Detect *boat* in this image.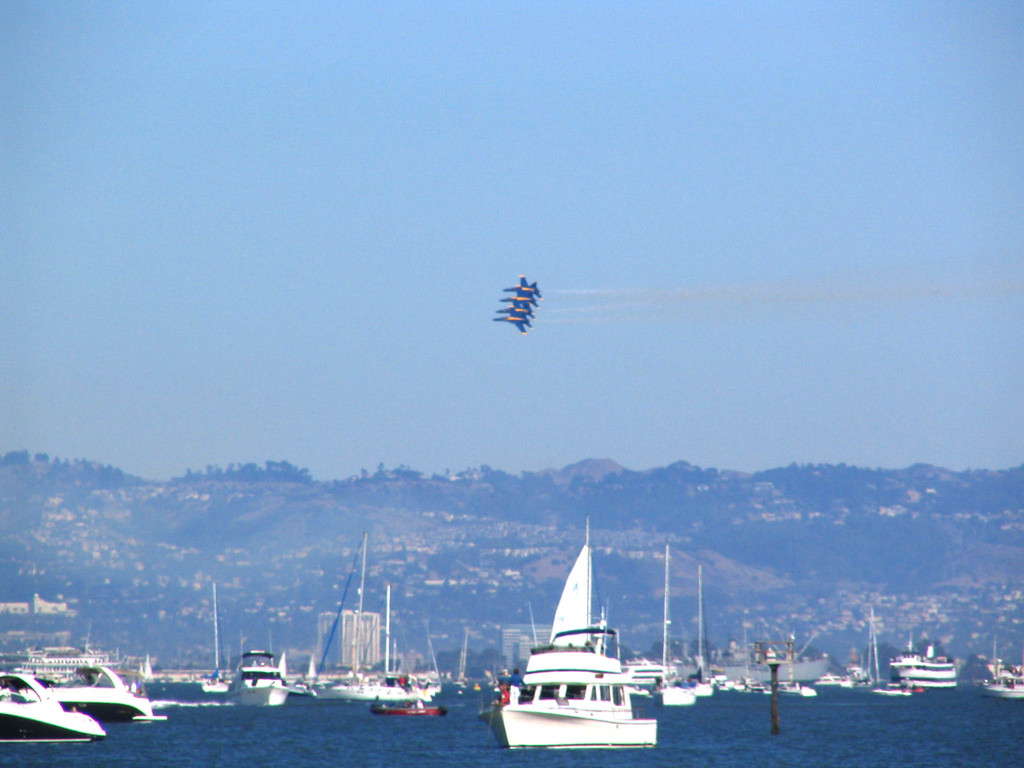
Detection: <box>814,671,858,691</box>.
